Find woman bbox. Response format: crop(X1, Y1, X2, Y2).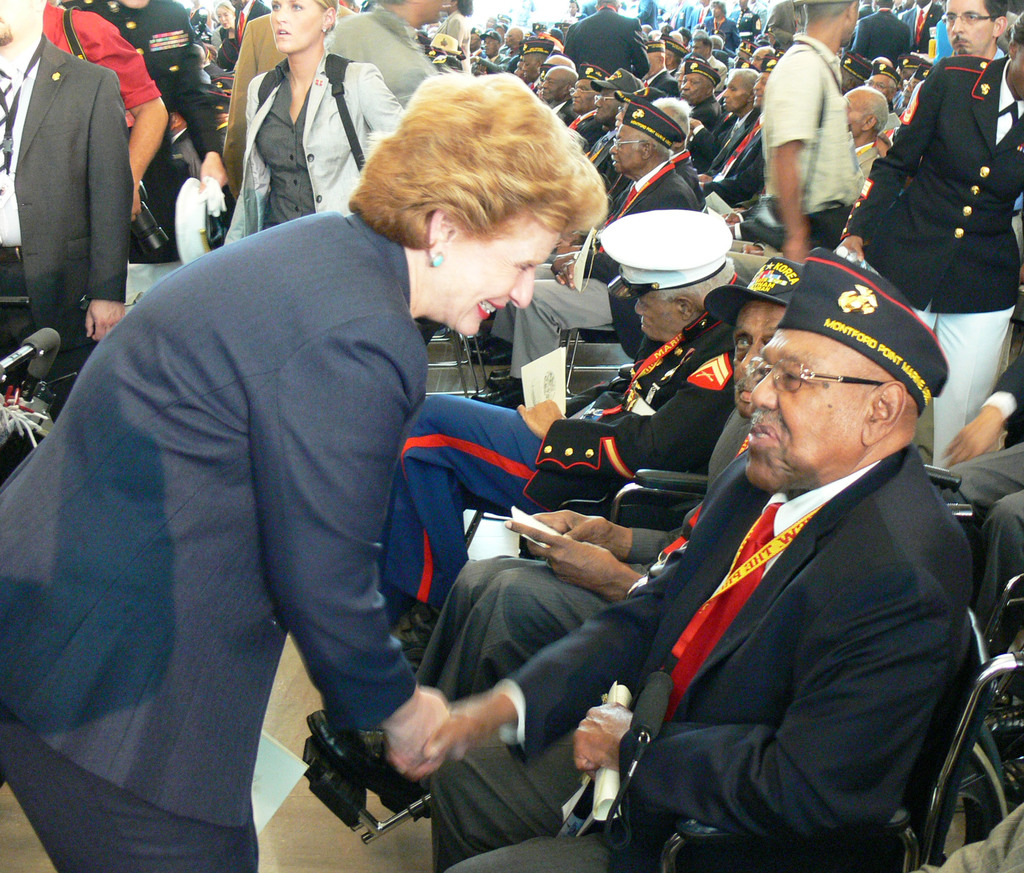
crop(0, 60, 624, 872).
